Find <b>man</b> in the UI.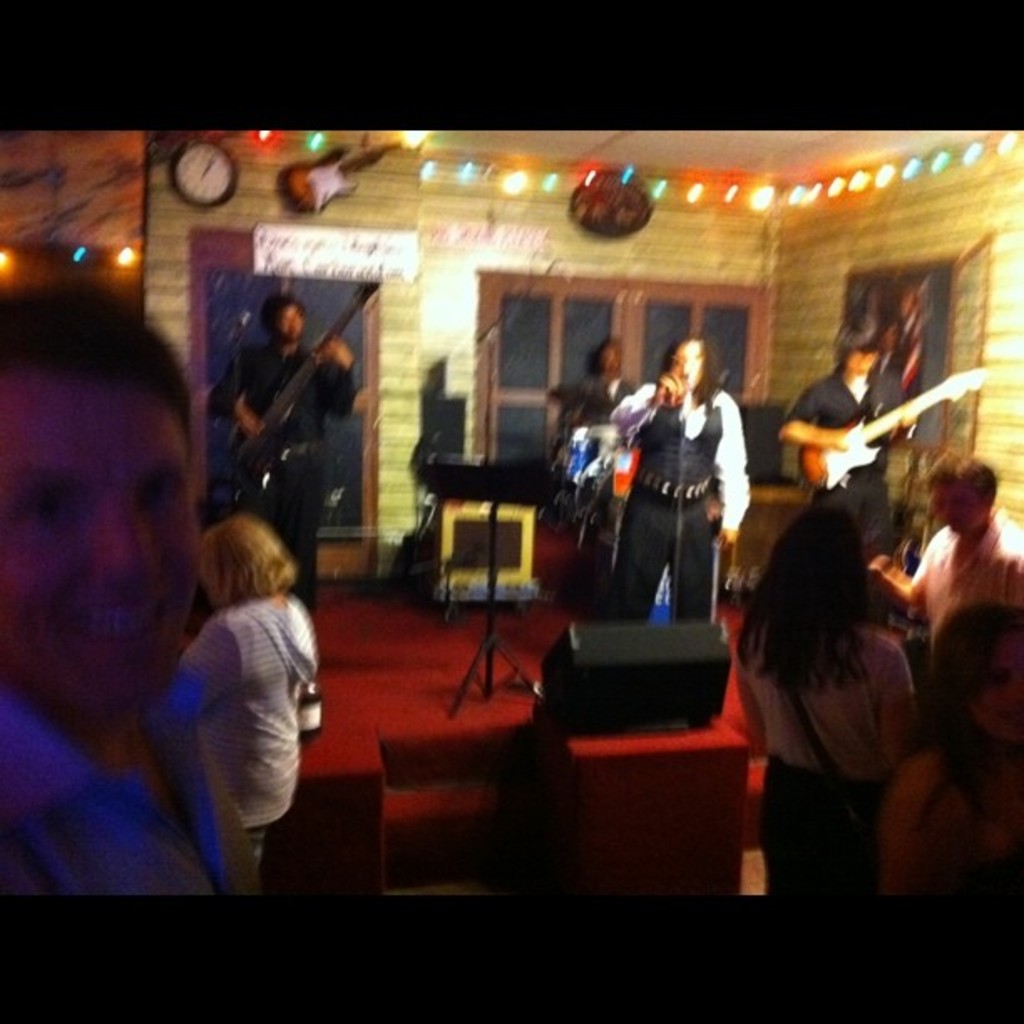
UI element at [x1=773, y1=316, x2=922, y2=557].
